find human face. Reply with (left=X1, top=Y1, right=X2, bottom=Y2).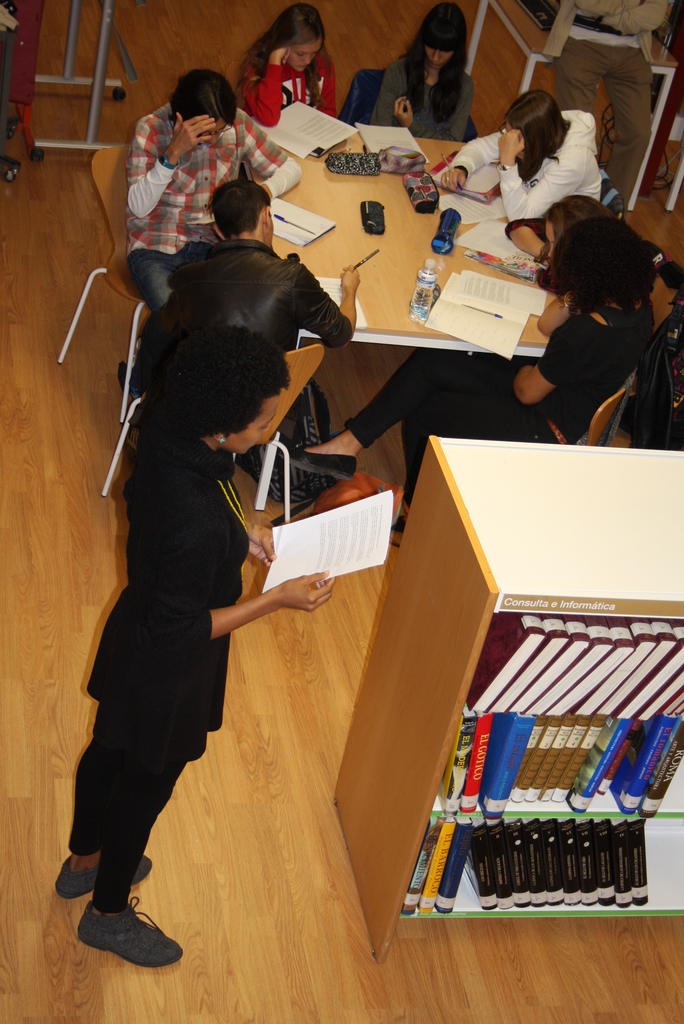
(left=203, top=121, right=227, bottom=146).
